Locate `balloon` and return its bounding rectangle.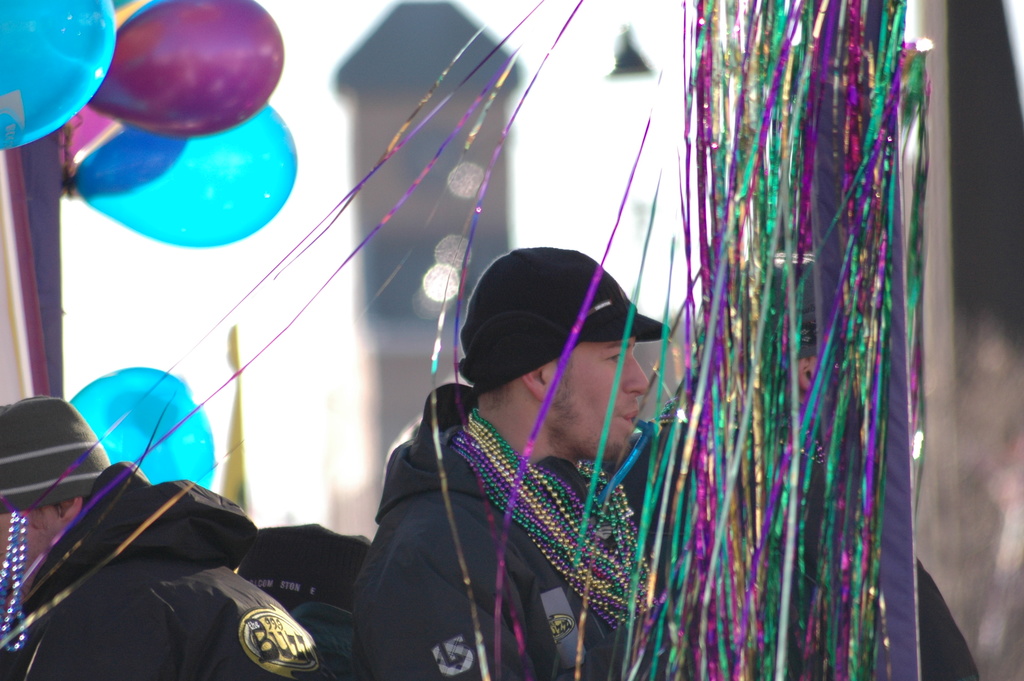
{"left": 60, "top": 106, "right": 188, "bottom": 197}.
